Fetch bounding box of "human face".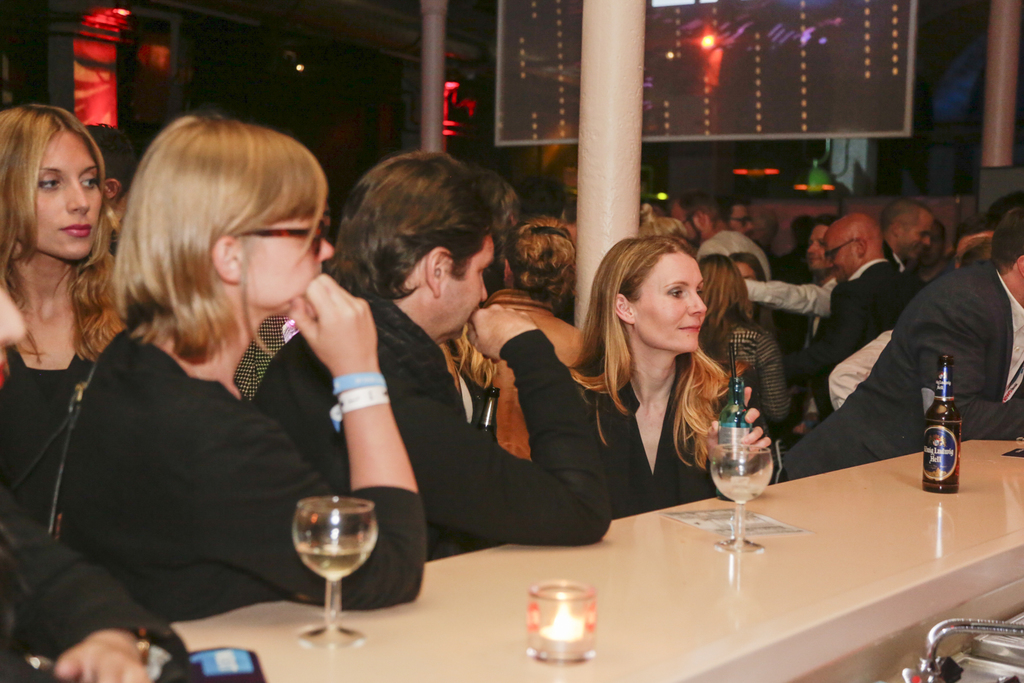
Bbox: <box>238,217,334,311</box>.
